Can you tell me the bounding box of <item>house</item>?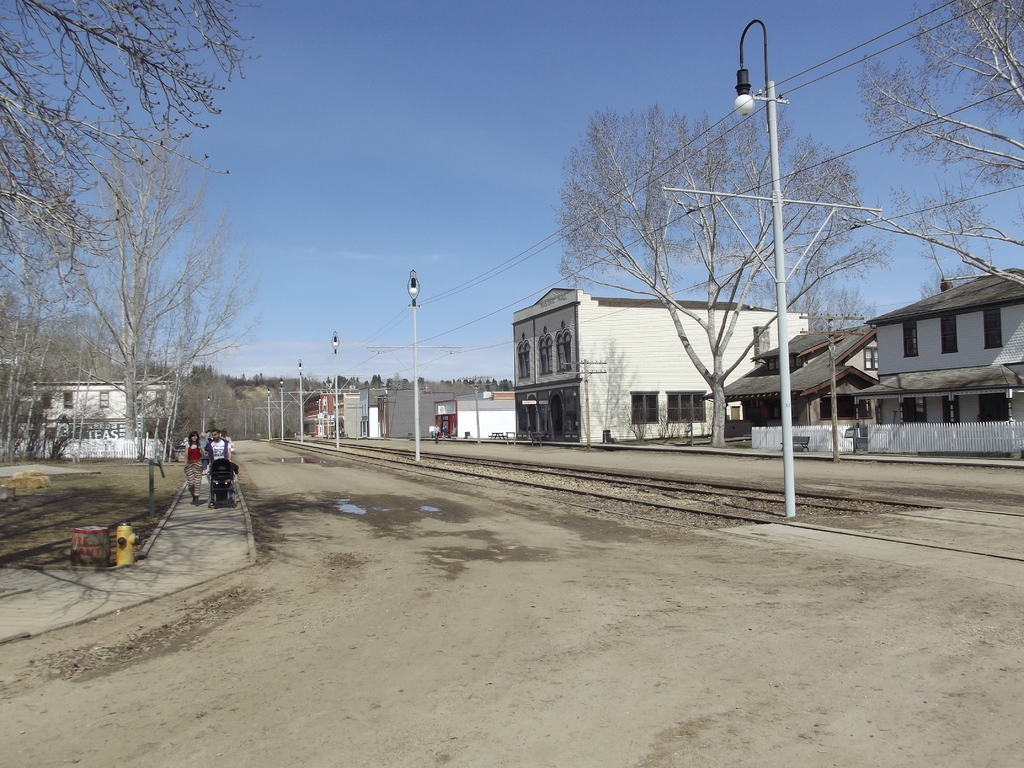
<region>458, 389, 526, 438</region>.
